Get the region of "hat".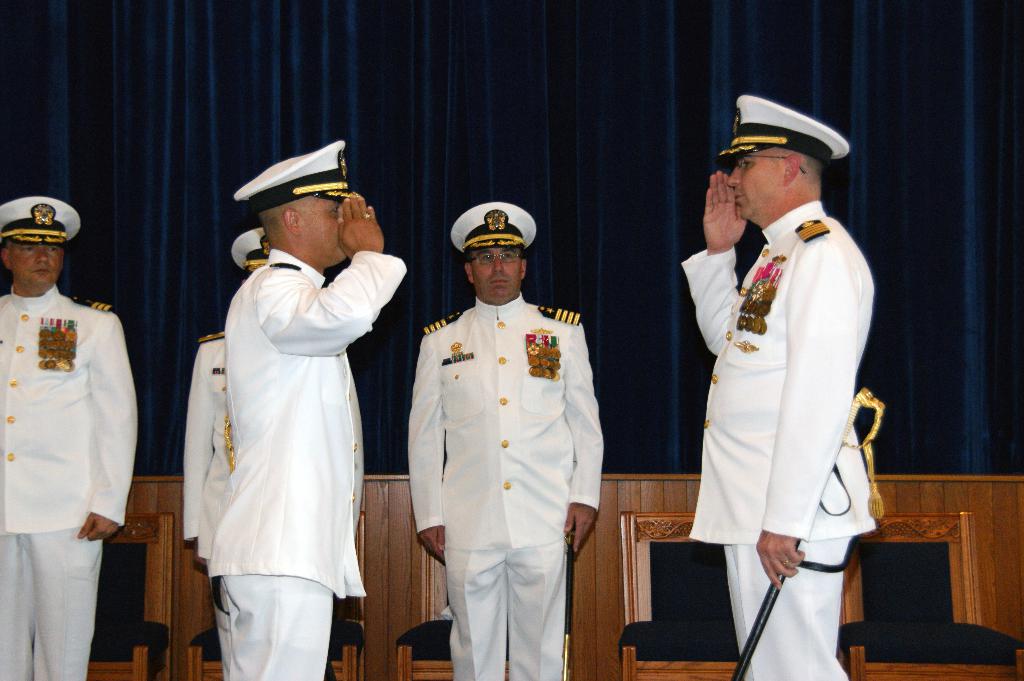
<bbox>451, 202, 539, 256</bbox>.
